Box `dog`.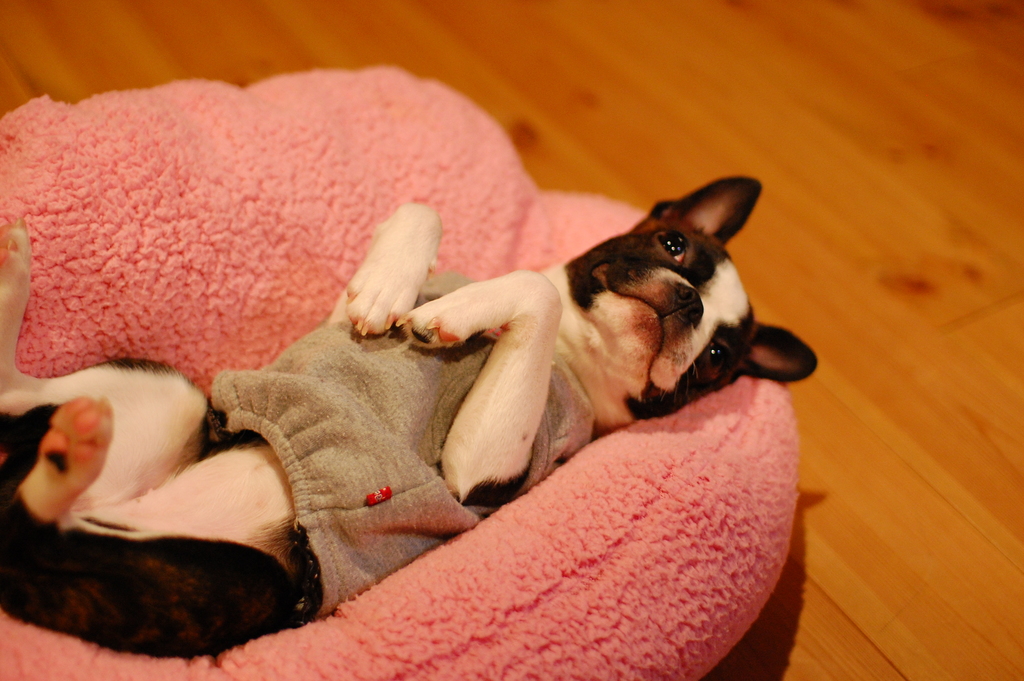
detection(0, 175, 813, 655).
